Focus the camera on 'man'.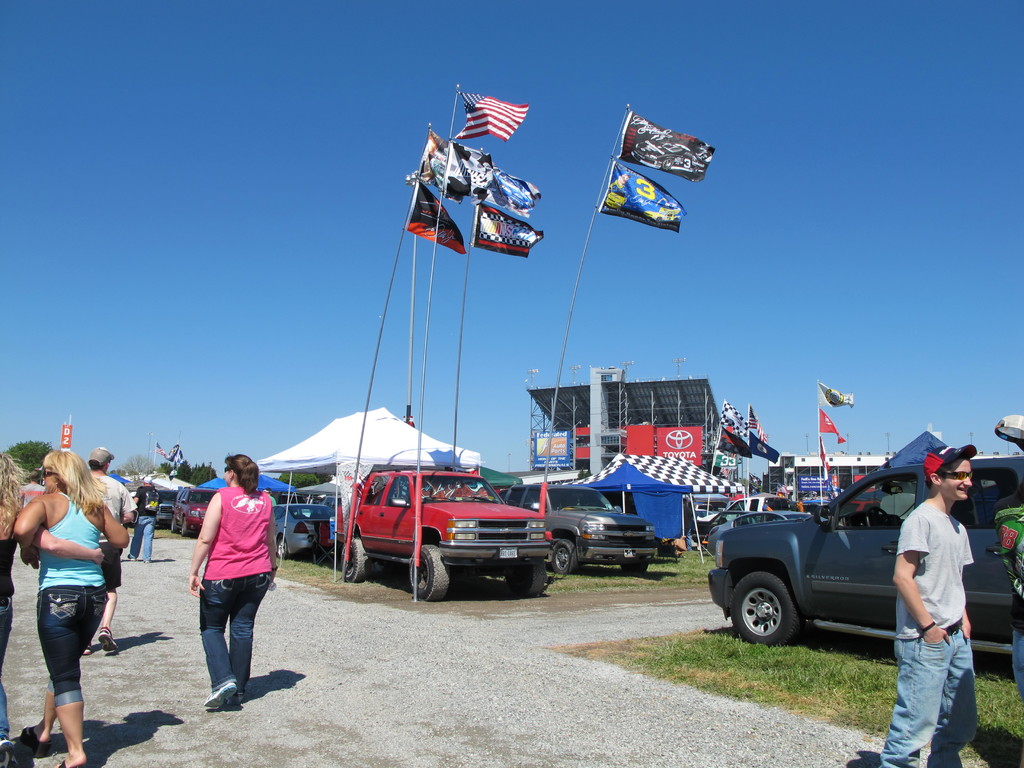
Focus region: BBox(86, 444, 140, 654).
